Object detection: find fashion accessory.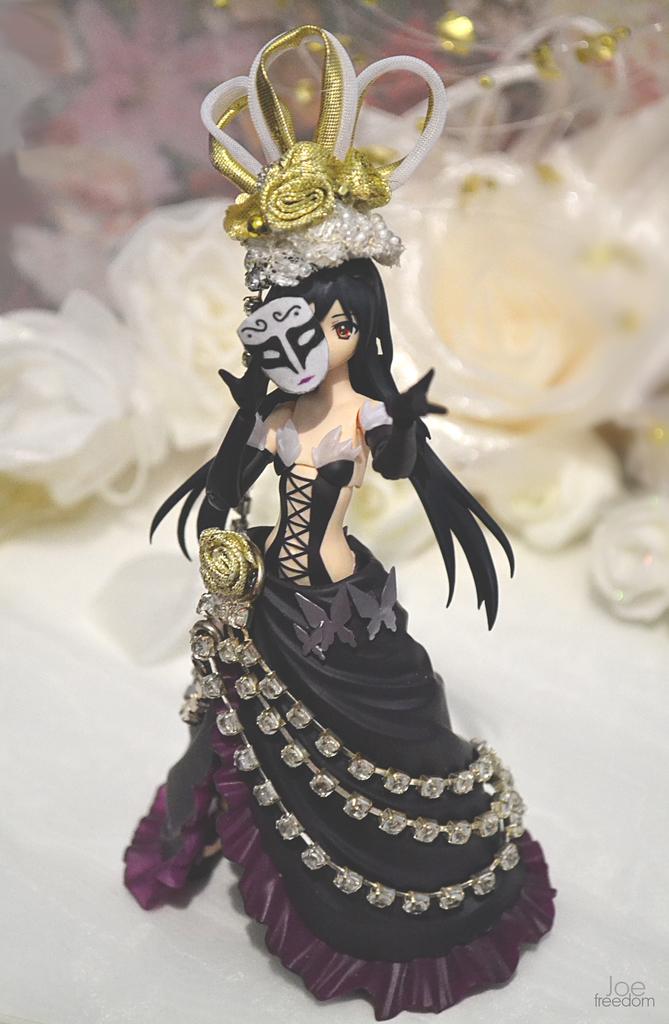
rect(201, 24, 447, 309).
